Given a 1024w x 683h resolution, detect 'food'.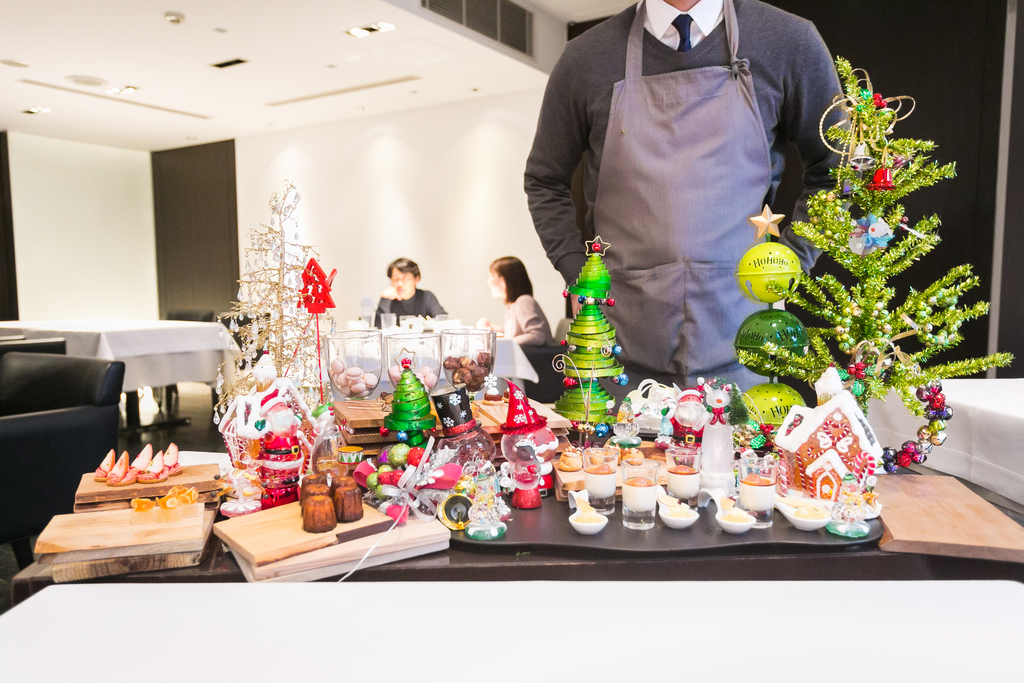
<region>94, 445, 186, 488</region>.
